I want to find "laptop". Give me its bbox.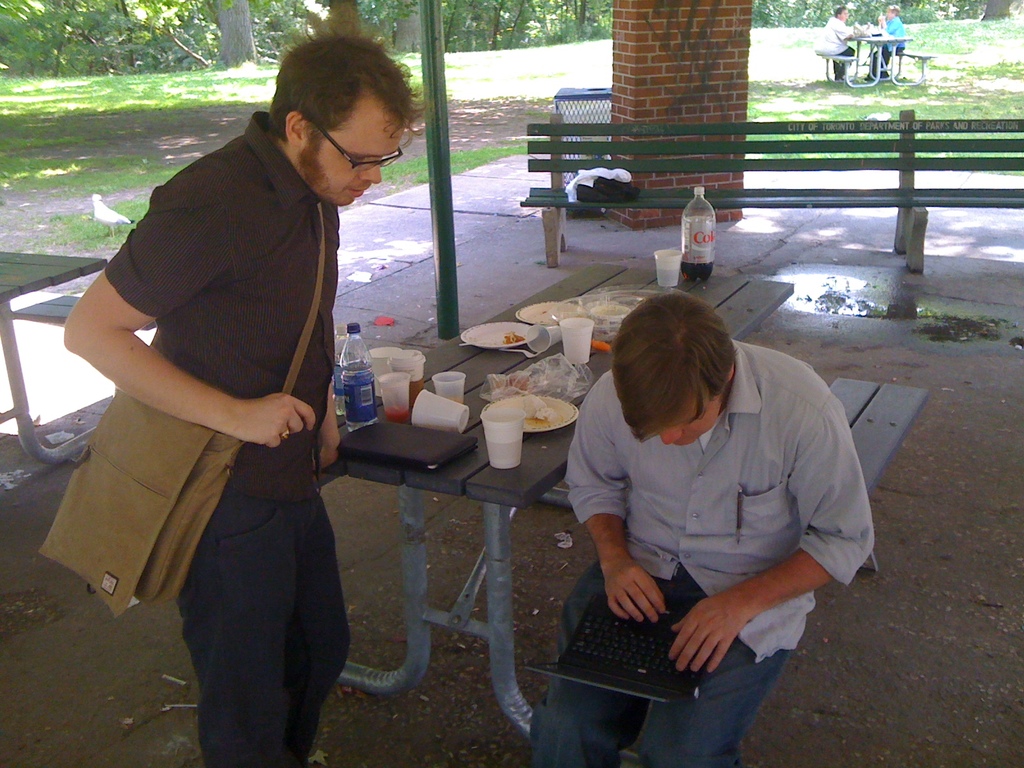
detection(527, 548, 742, 735).
